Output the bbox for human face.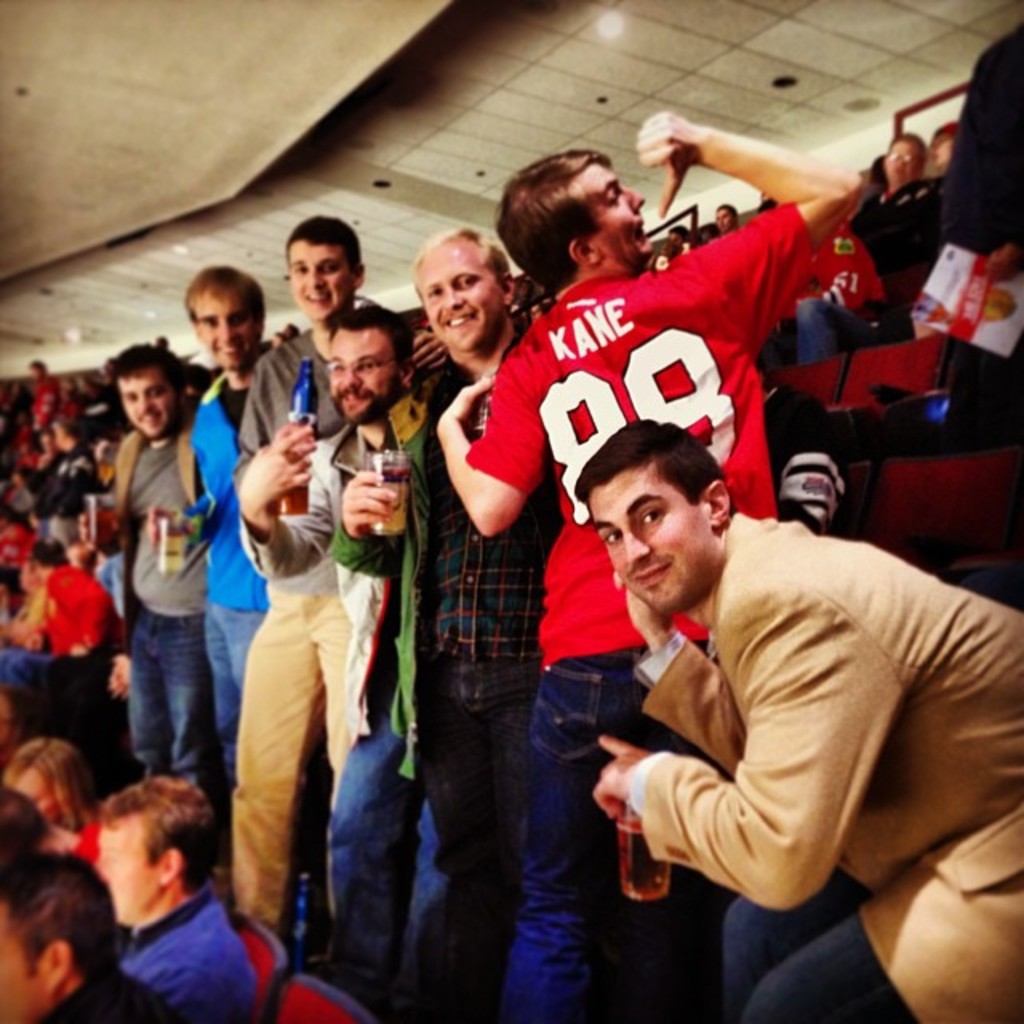
[left=0, top=909, right=50, bottom=1022].
